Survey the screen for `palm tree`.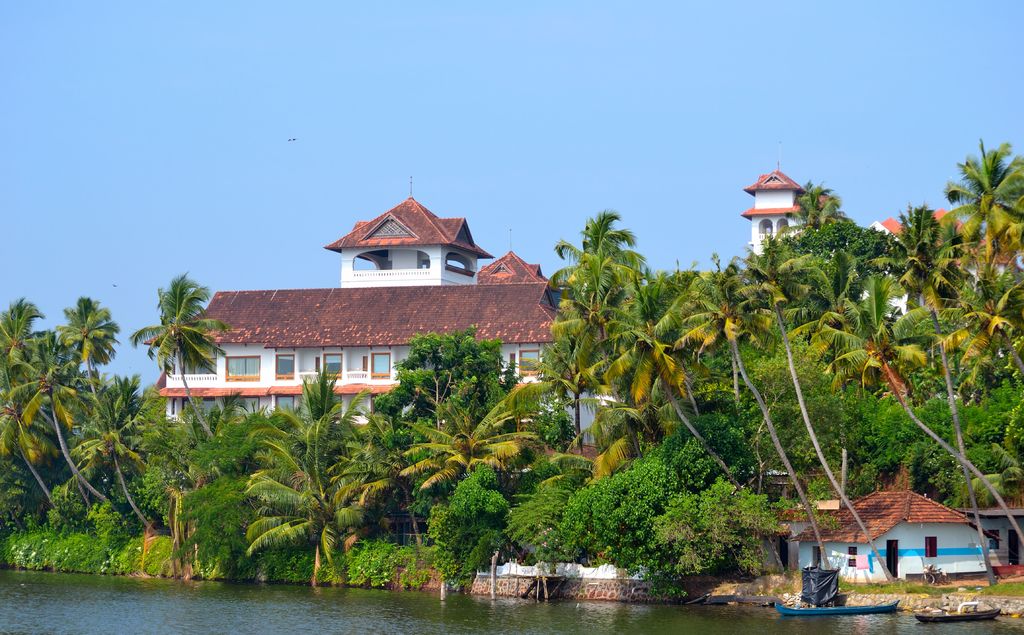
Survey found: [left=878, top=214, right=932, bottom=315].
